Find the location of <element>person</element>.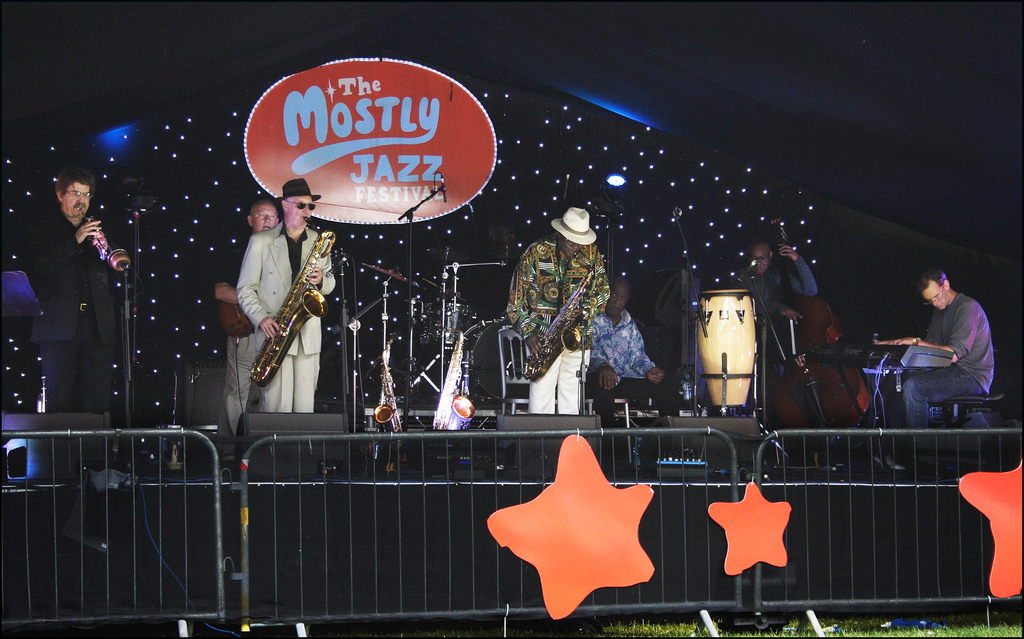
Location: <box>729,231,820,409</box>.
